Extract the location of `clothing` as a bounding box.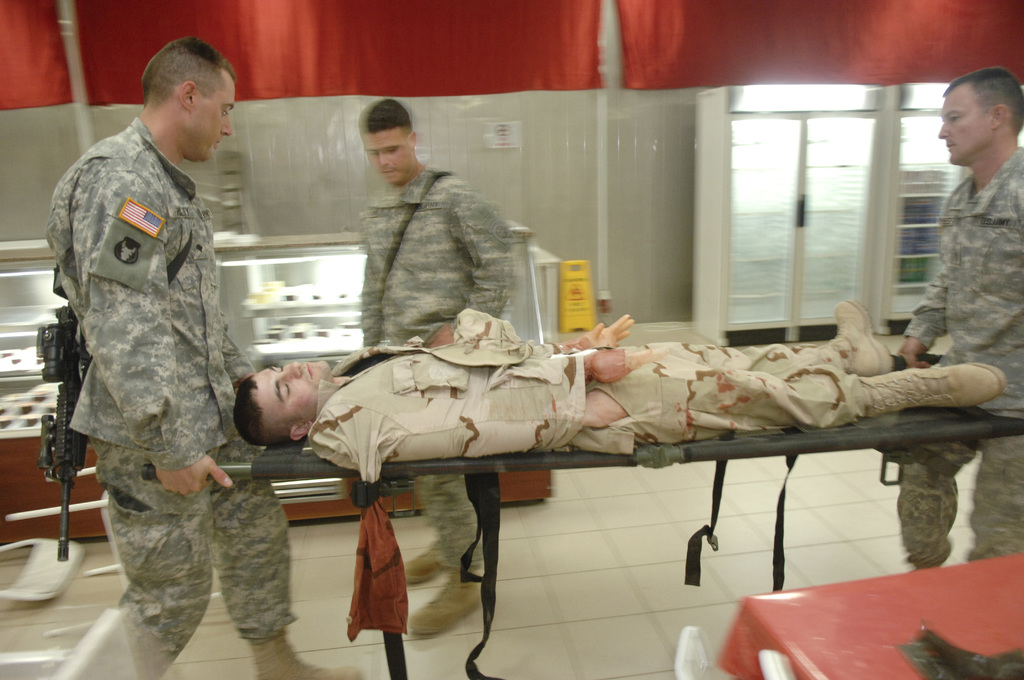
x1=356, y1=161, x2=516, y2=571.
